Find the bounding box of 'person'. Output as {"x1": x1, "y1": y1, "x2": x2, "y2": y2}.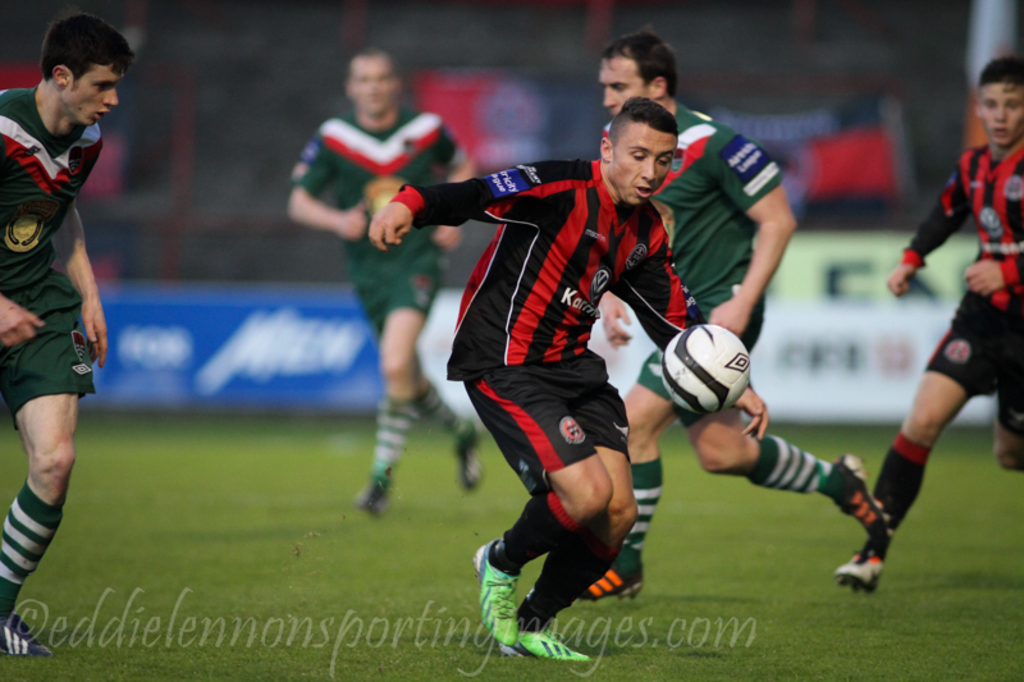
{"x1": 837, "y1": 55, "x2": 1023, "y2": 592}.
